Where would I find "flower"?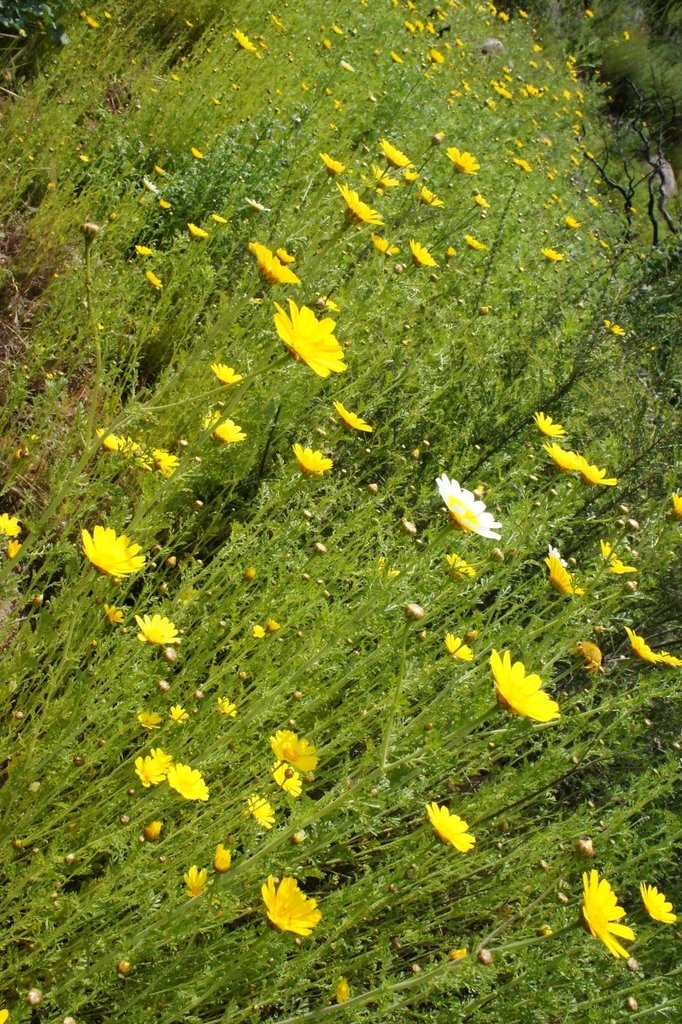
At 597 538 638 580.
